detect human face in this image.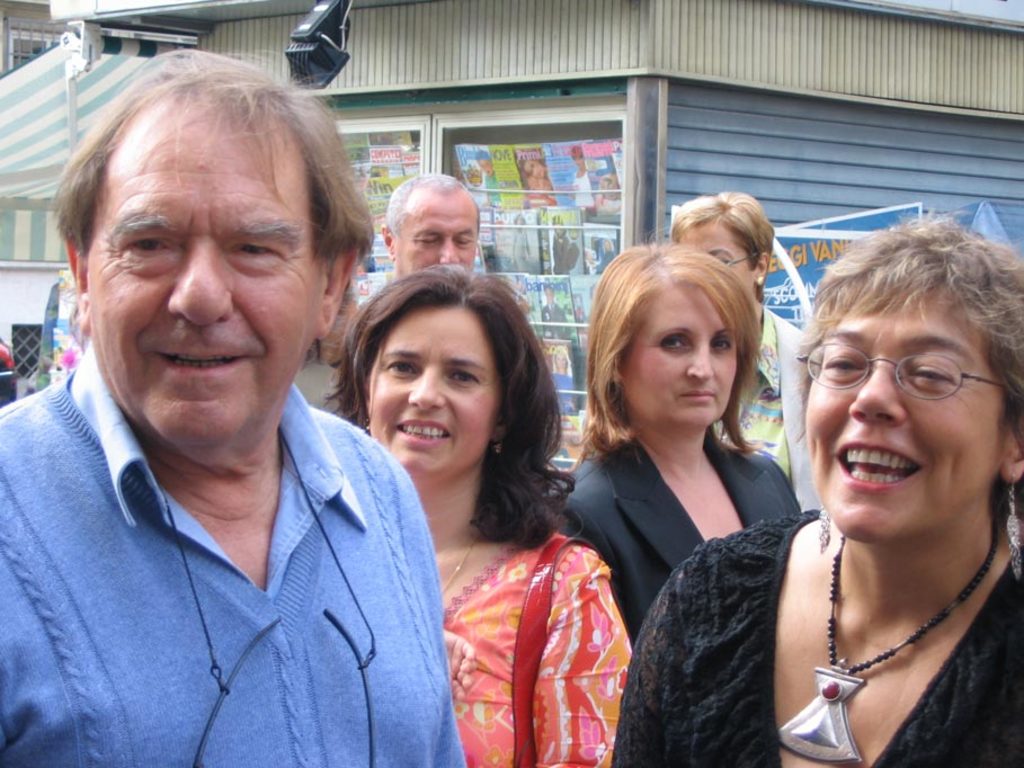
Detection: (625,288,740,427).
